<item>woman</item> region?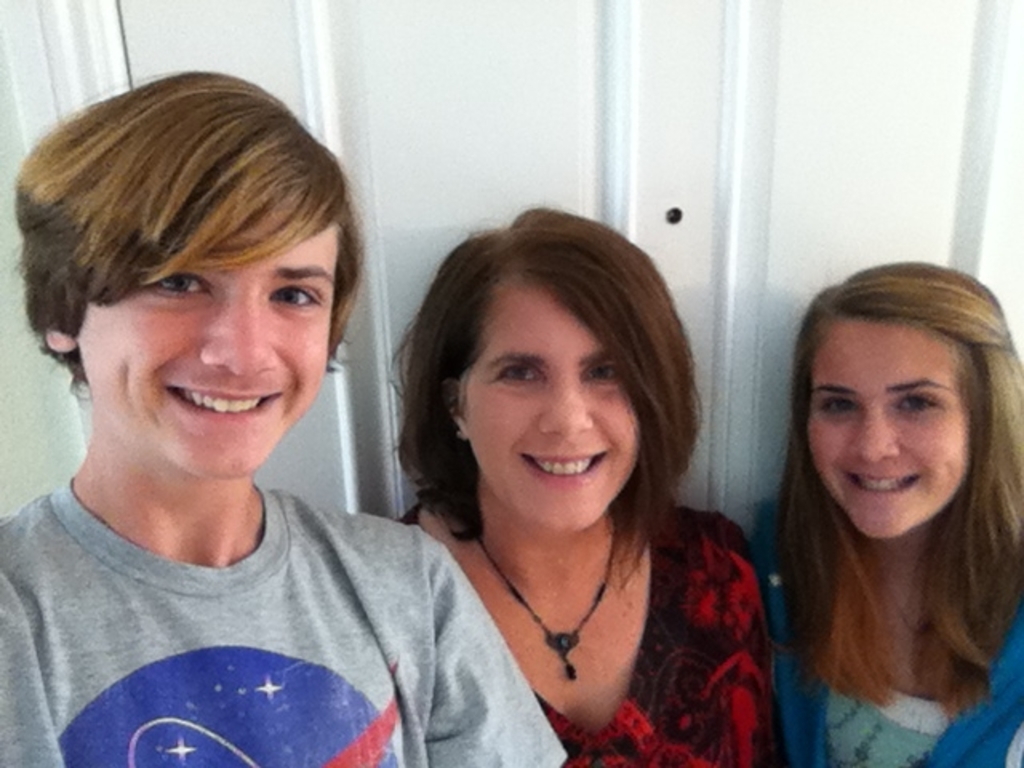
[373, 186, 795, 767]
